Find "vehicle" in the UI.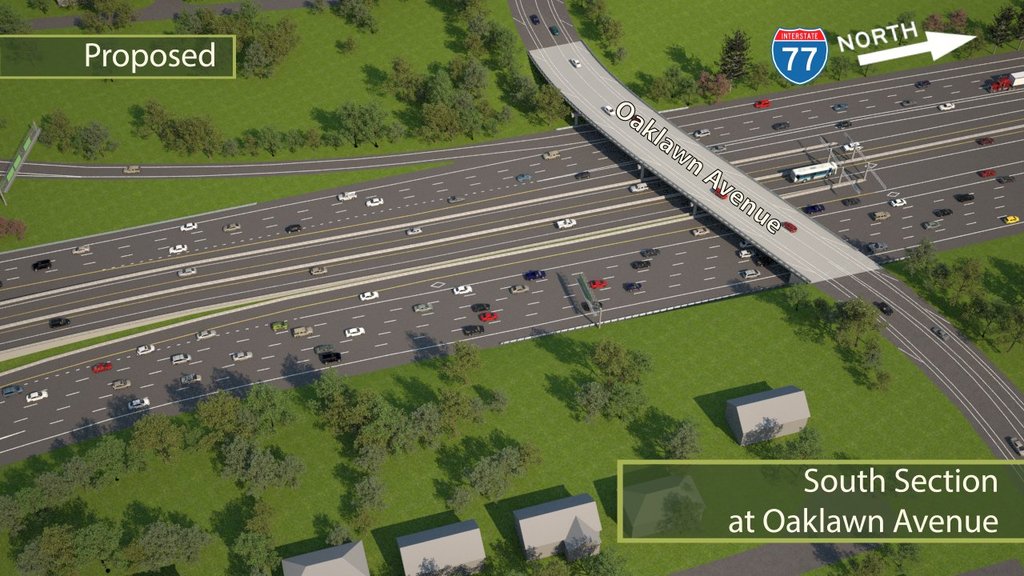
UI element at Rect(982, 165, 998, 181).
